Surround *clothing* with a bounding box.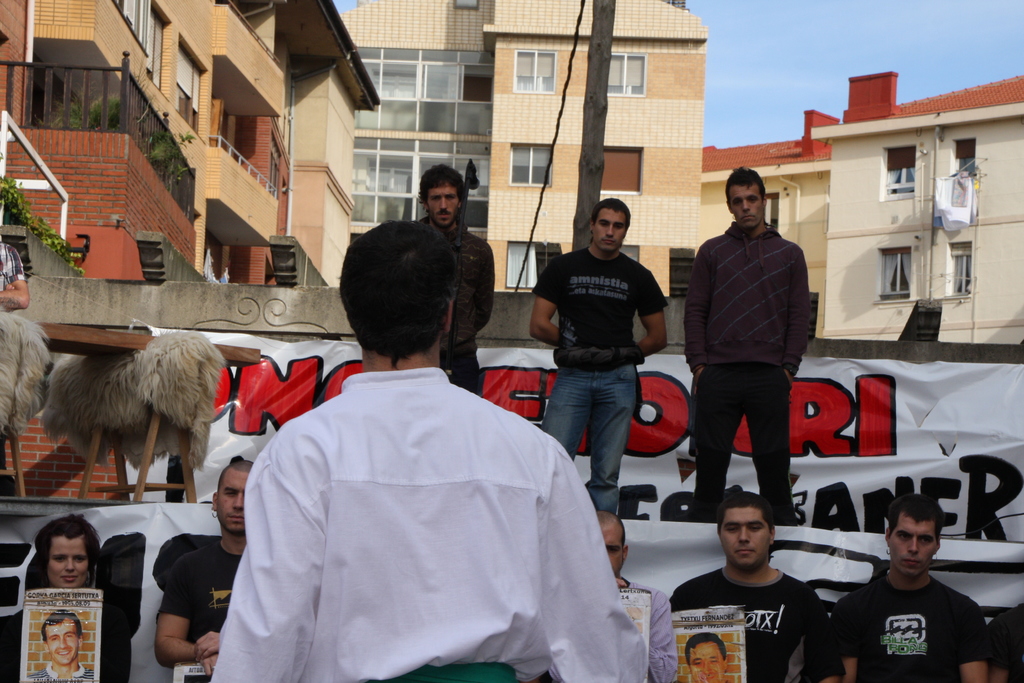
x1=157 y1=539 x2=246 y2=646.
